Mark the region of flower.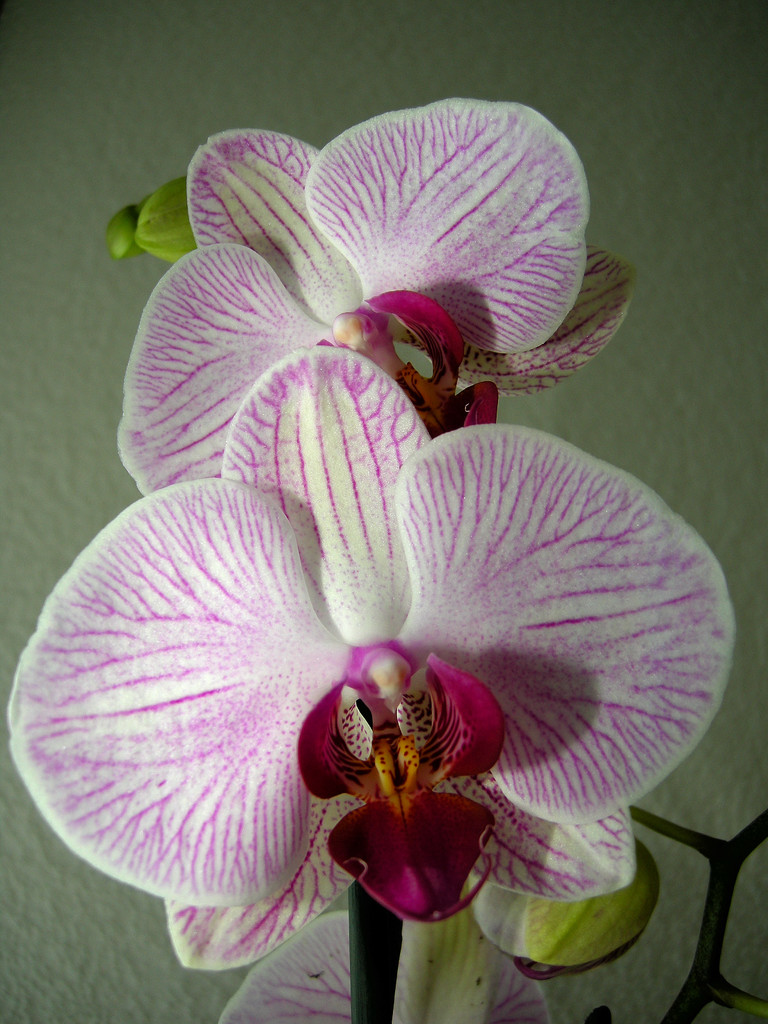
Region: <box>216,908,555,1023</box>.
